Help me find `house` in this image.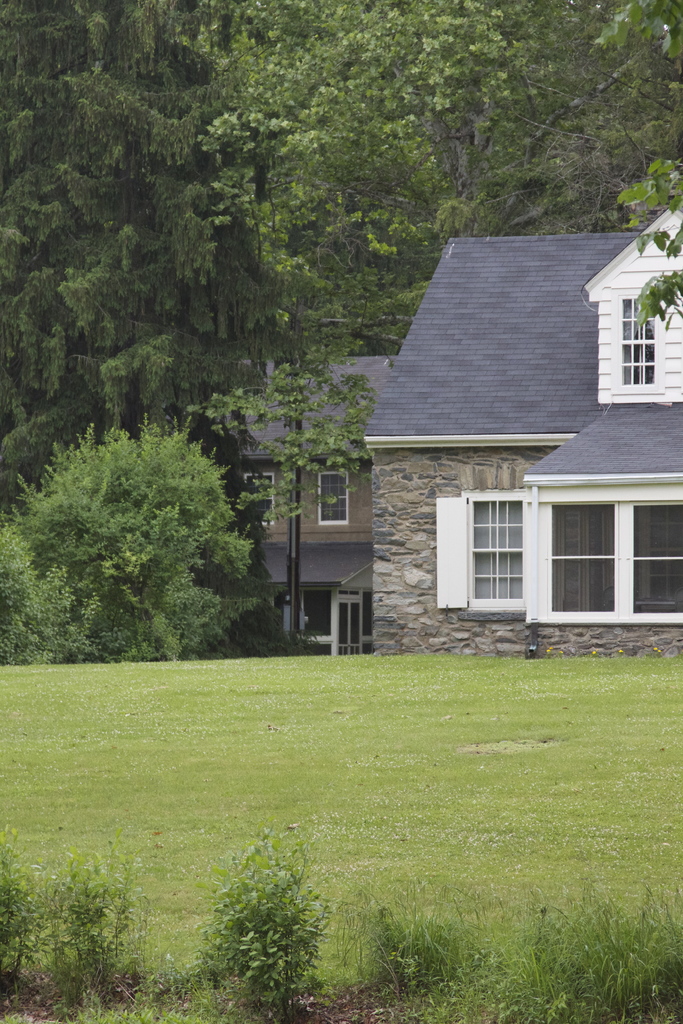
Found it: select_region(220, 200, 682, 662).
